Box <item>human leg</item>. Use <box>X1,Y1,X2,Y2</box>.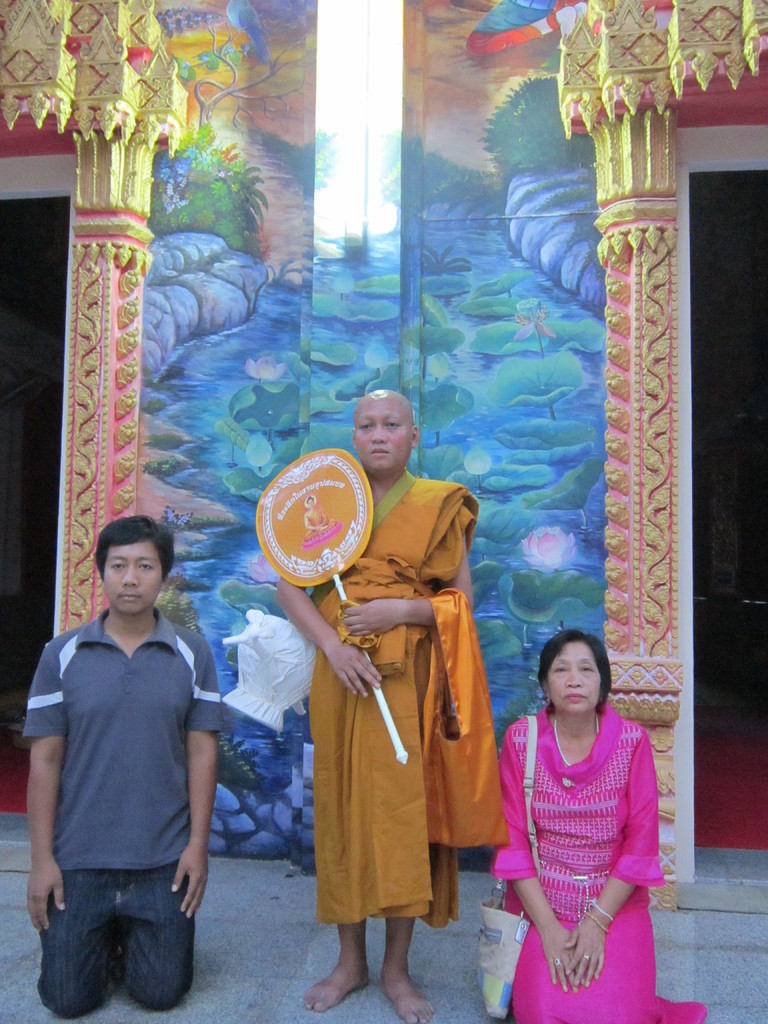
<box>298,920,371,1011</box>.
